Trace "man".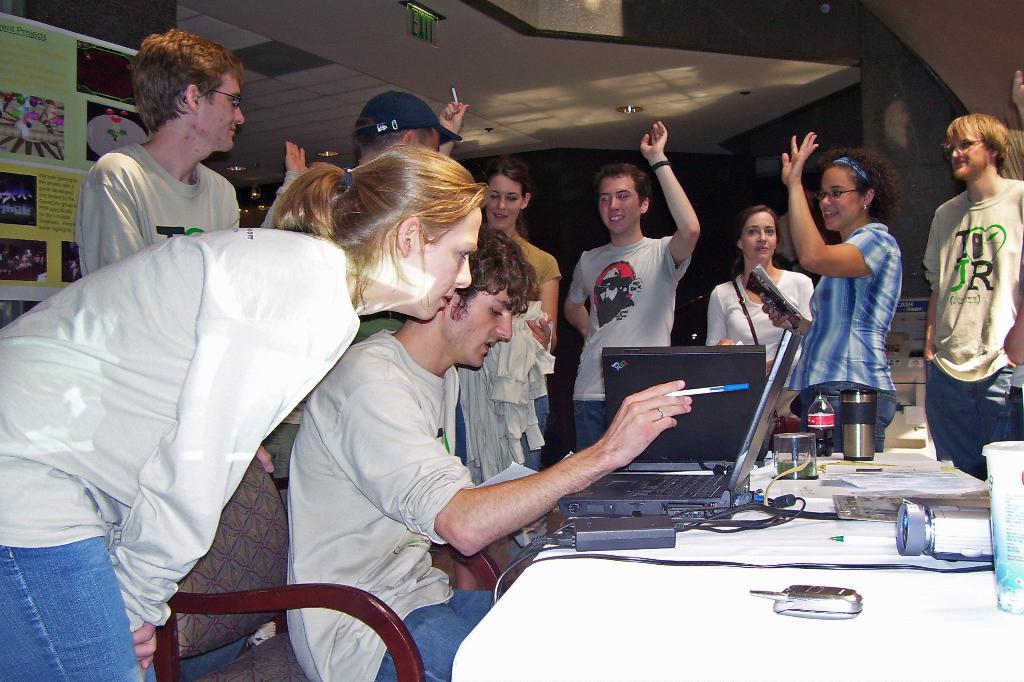
Traced to [920,111,1023,480].
